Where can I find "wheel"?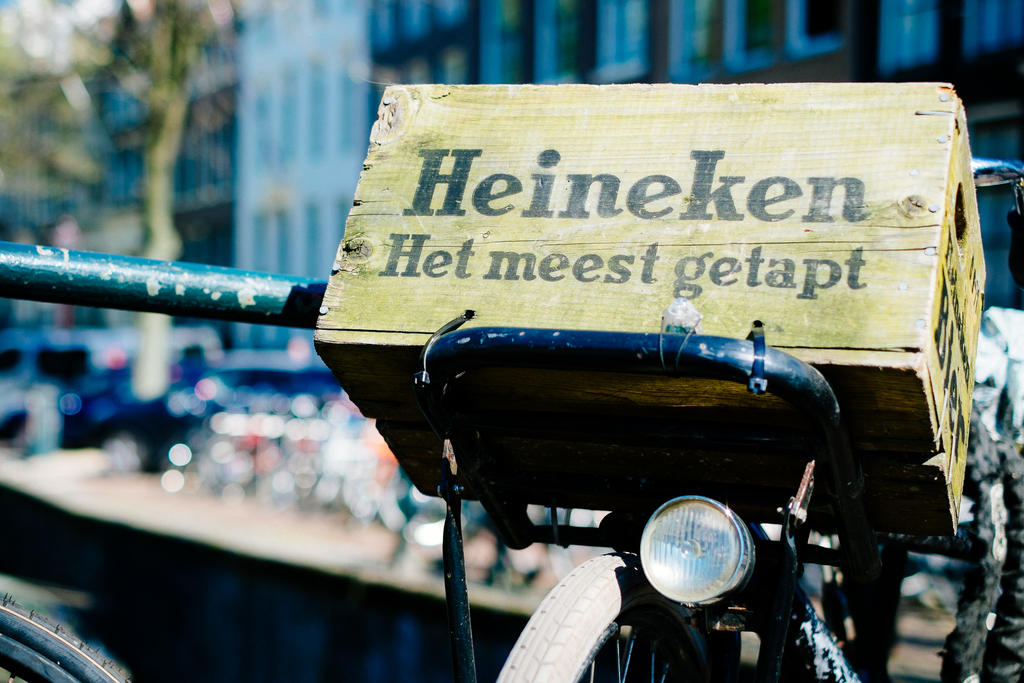
You can find it at bbox=[0, 591, 141, 682].
